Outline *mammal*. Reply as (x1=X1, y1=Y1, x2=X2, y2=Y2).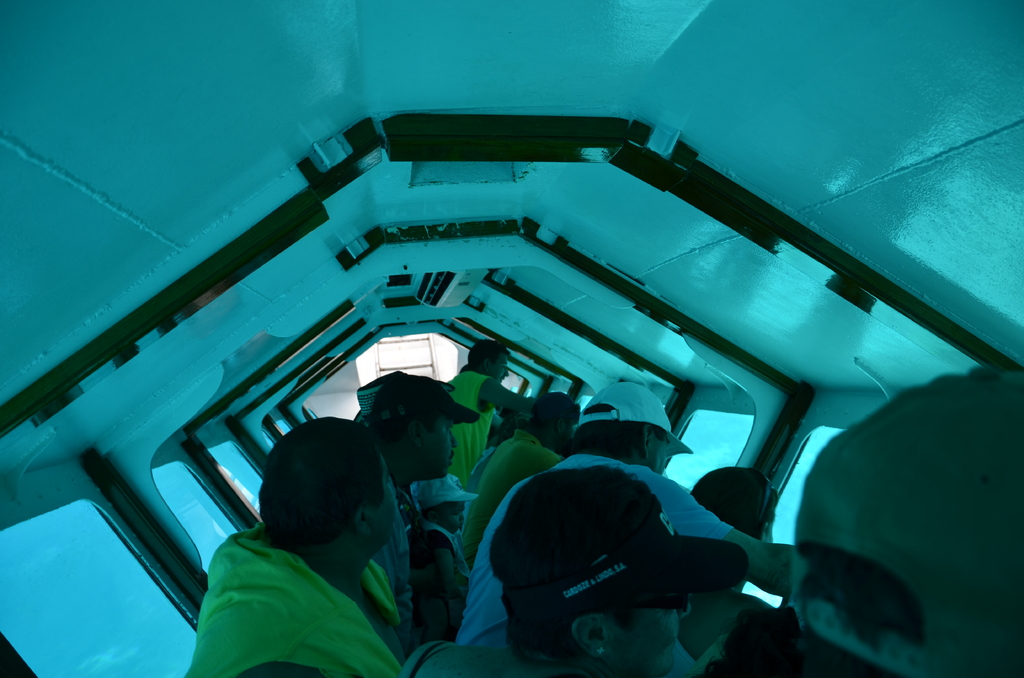
(x1=465, y1=392, x2=583, y2=567).
